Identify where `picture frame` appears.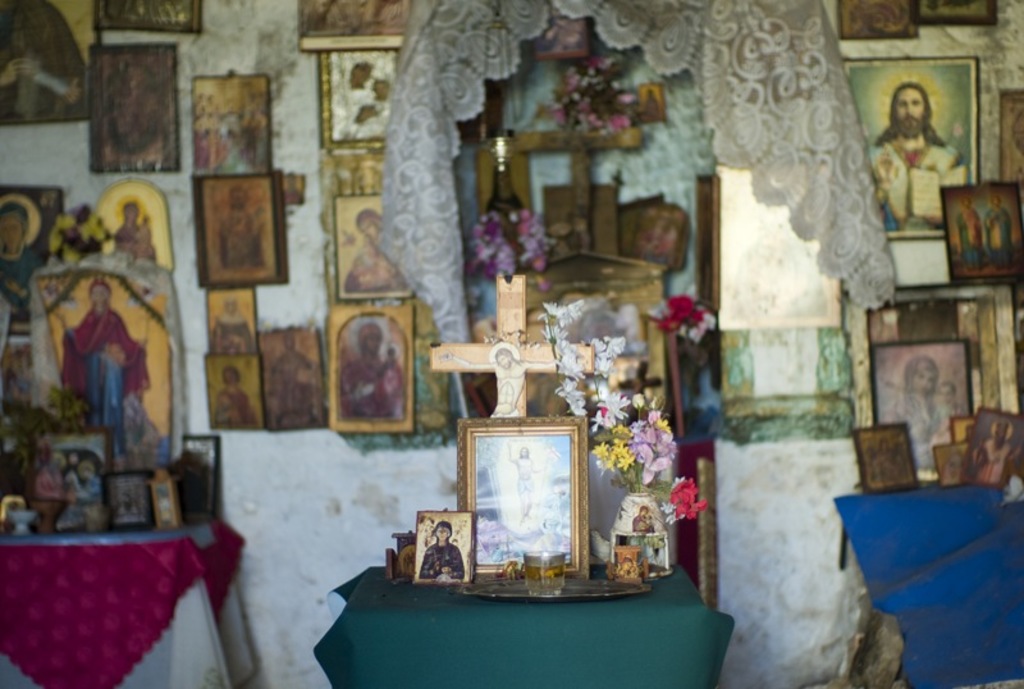
Appears at bbox=[965, 406, 1019, 502].
